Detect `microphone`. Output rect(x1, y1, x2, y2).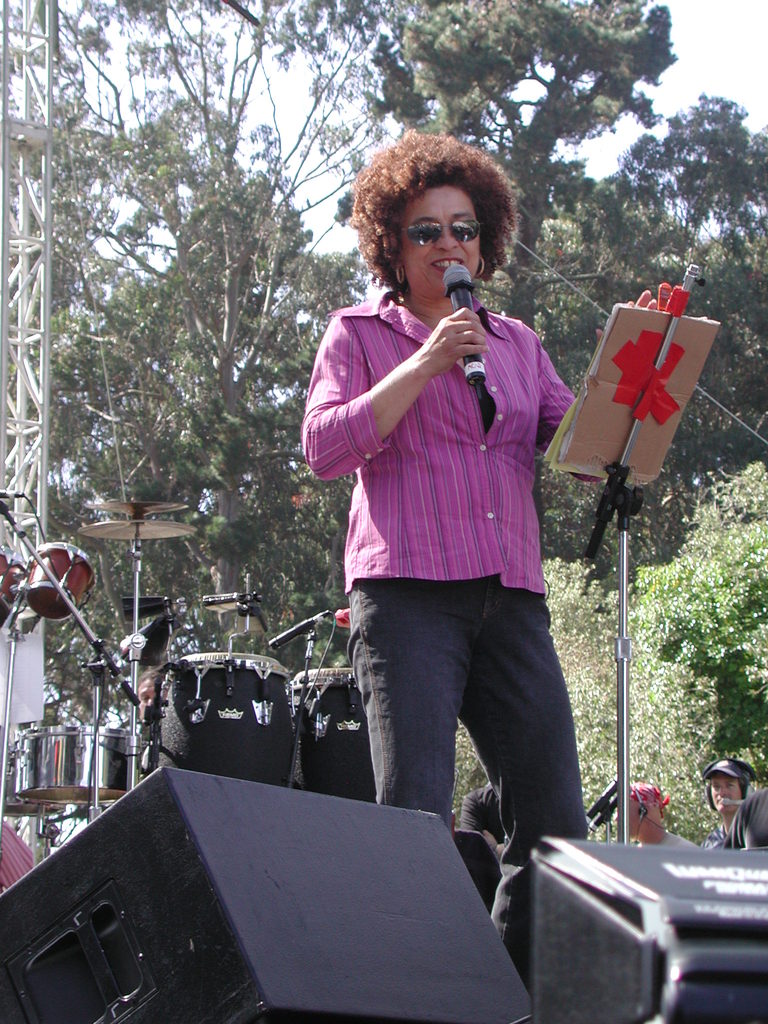
rect(252, 602, 329, 652).
